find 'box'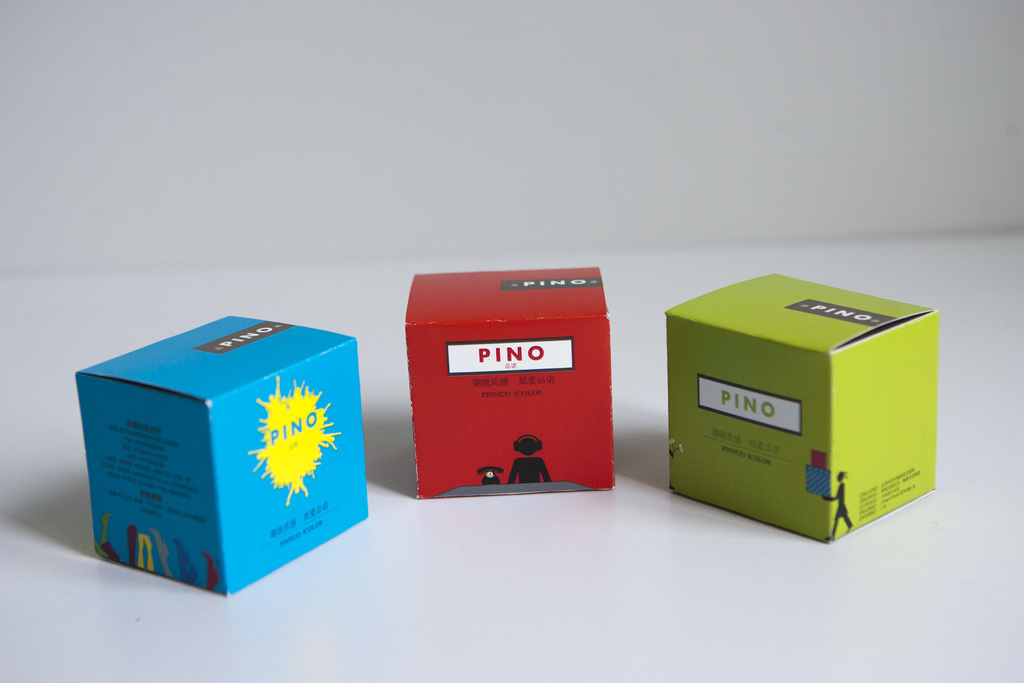
bbox(413, 265, 622, 499)
